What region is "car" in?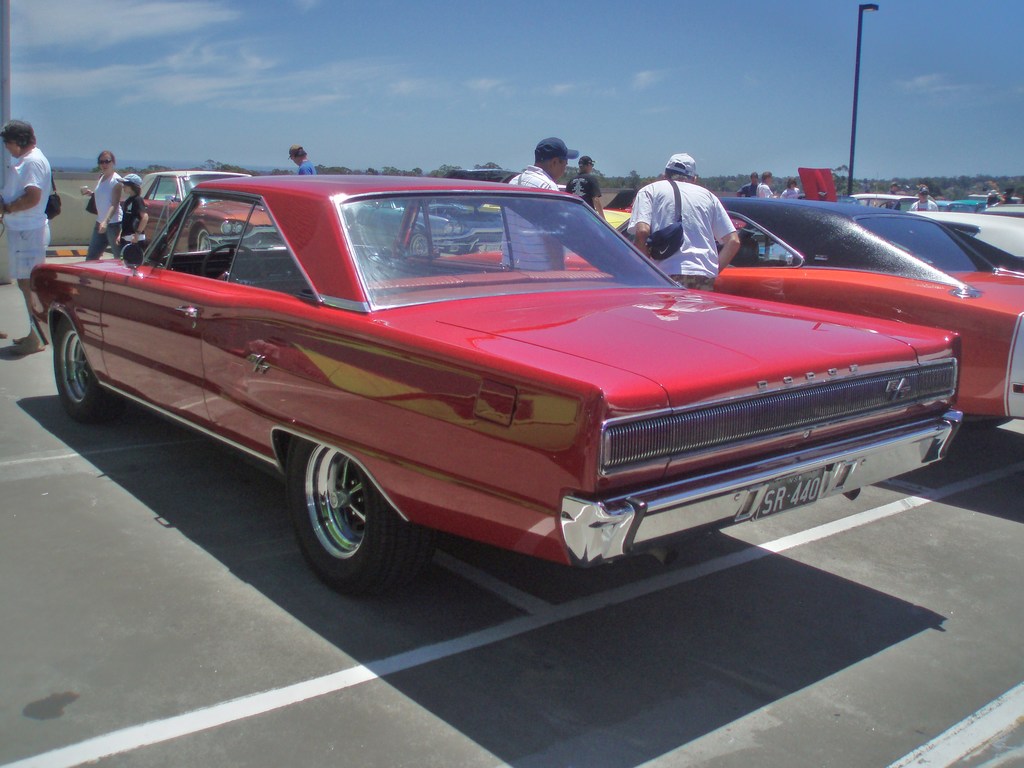
x1=131 y1=164 x2=273 y2=257.
